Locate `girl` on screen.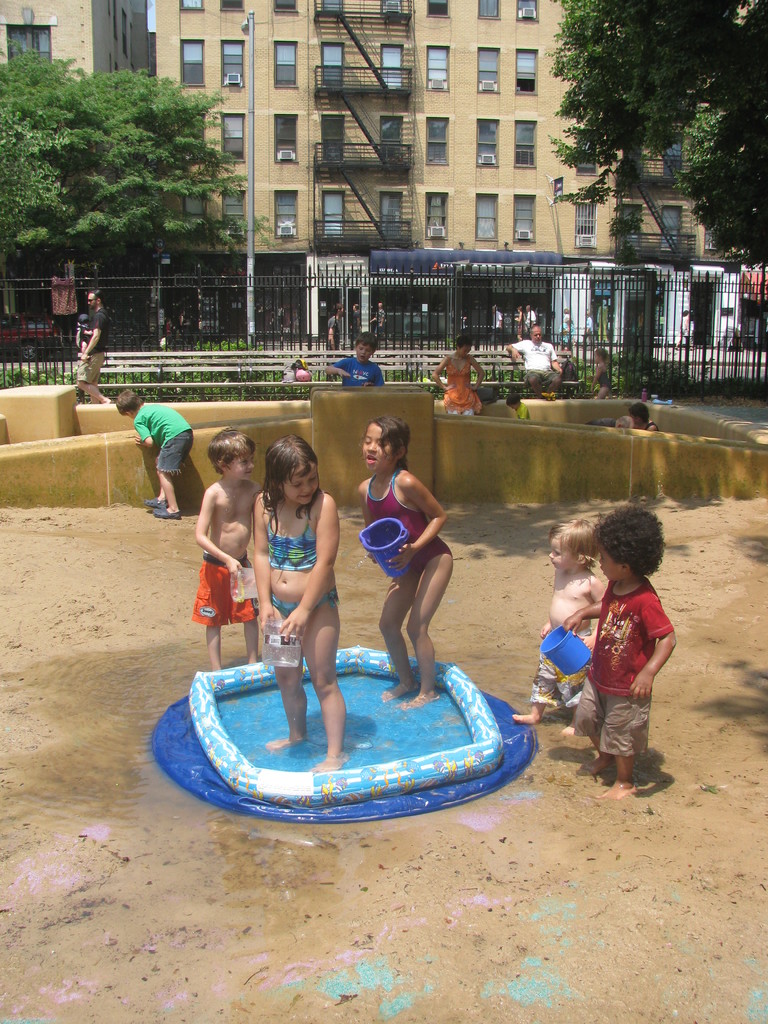
On screen at l=252, t=431, r=348, b=769.
